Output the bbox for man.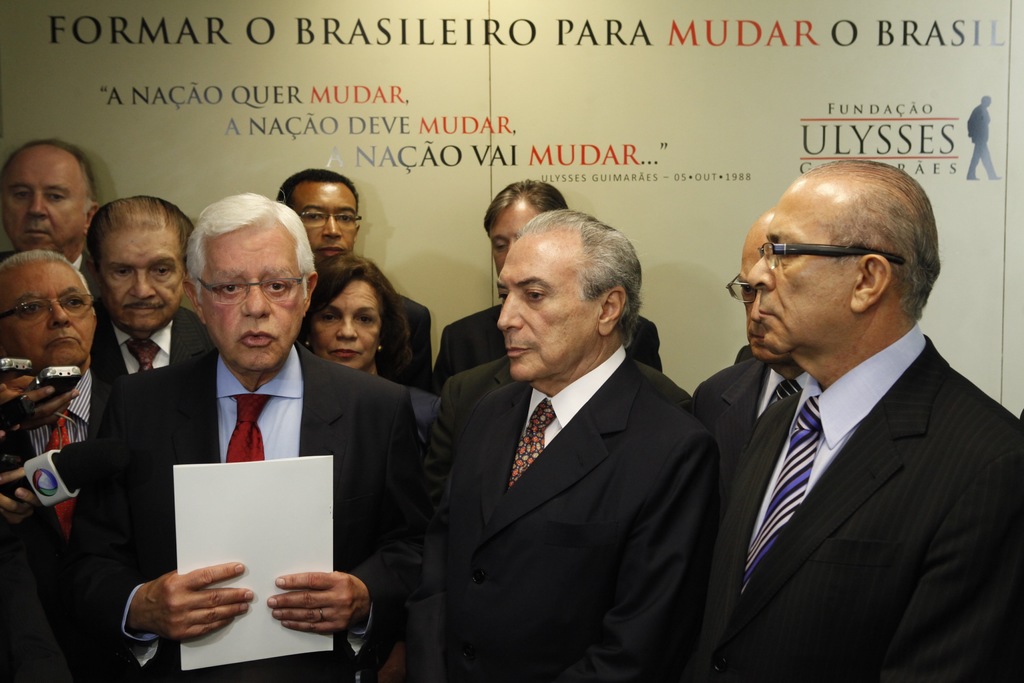
56,189,428,680.
